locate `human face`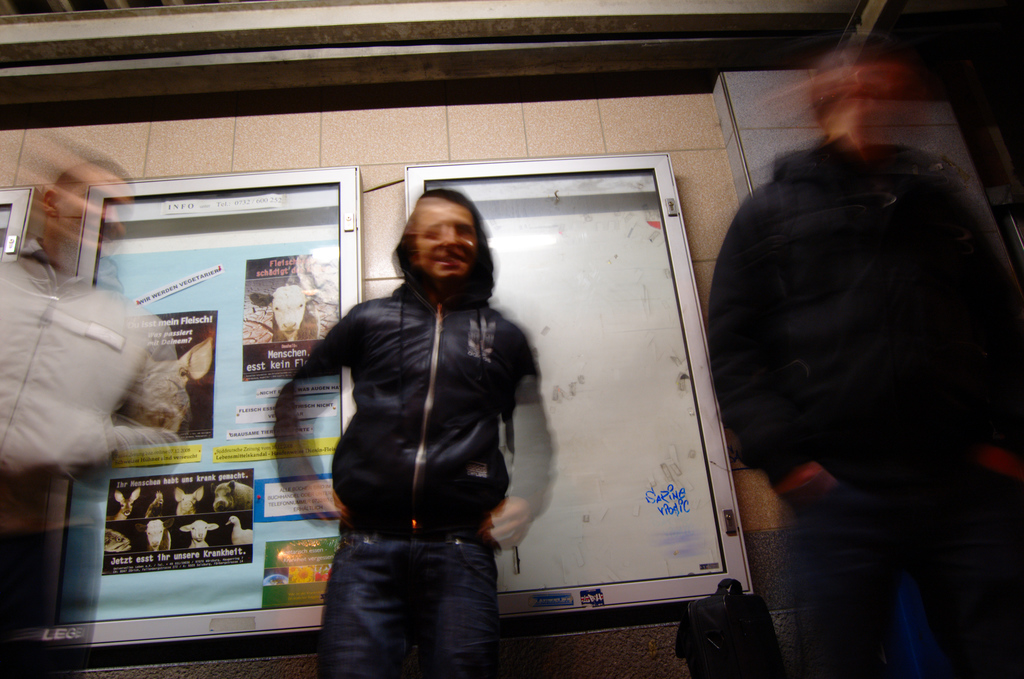
region(416, 204, 477, 286)
